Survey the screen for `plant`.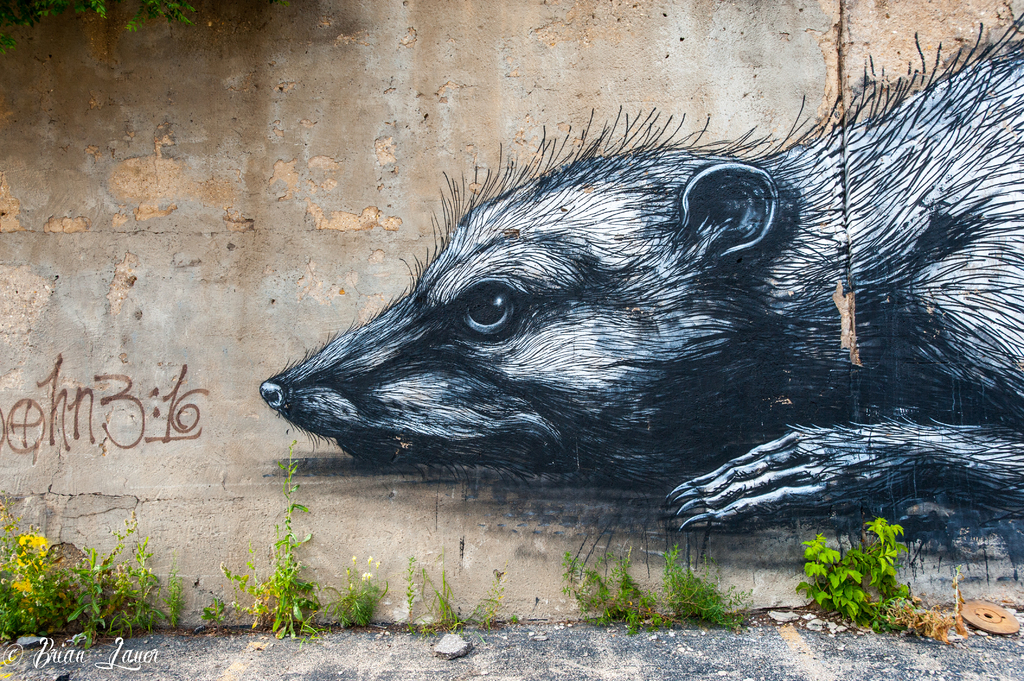
Survey found: <region>400, 553, 504, 646</region>.
